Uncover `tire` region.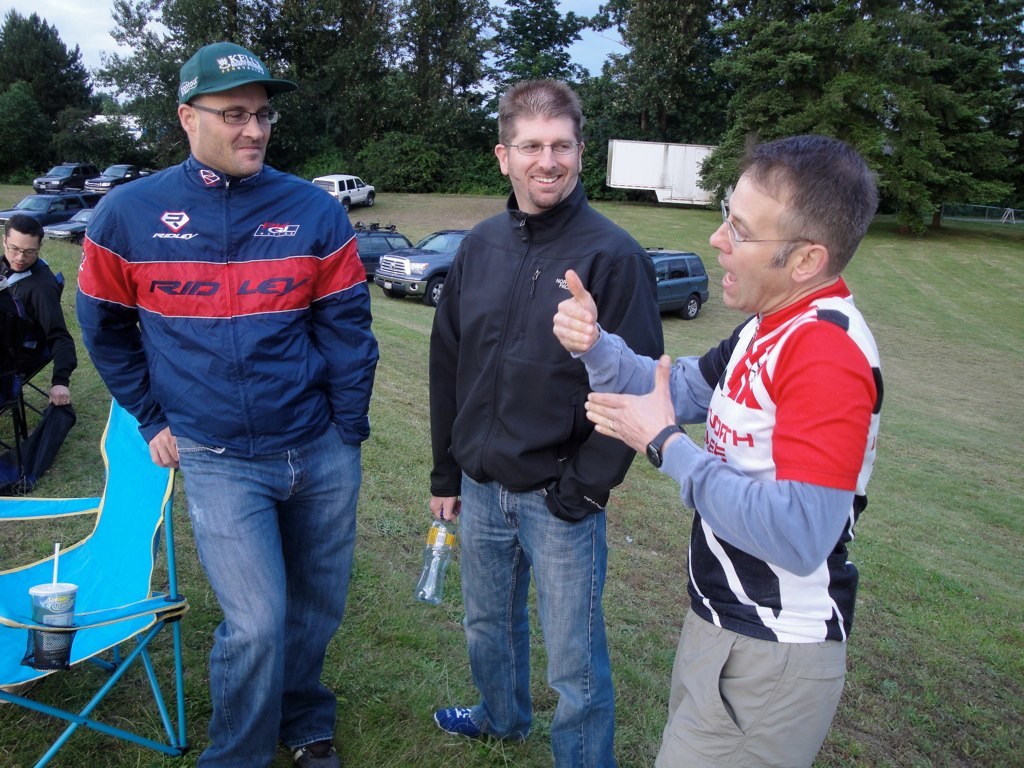
Uncovered: region(684, 292, 699, 322).
